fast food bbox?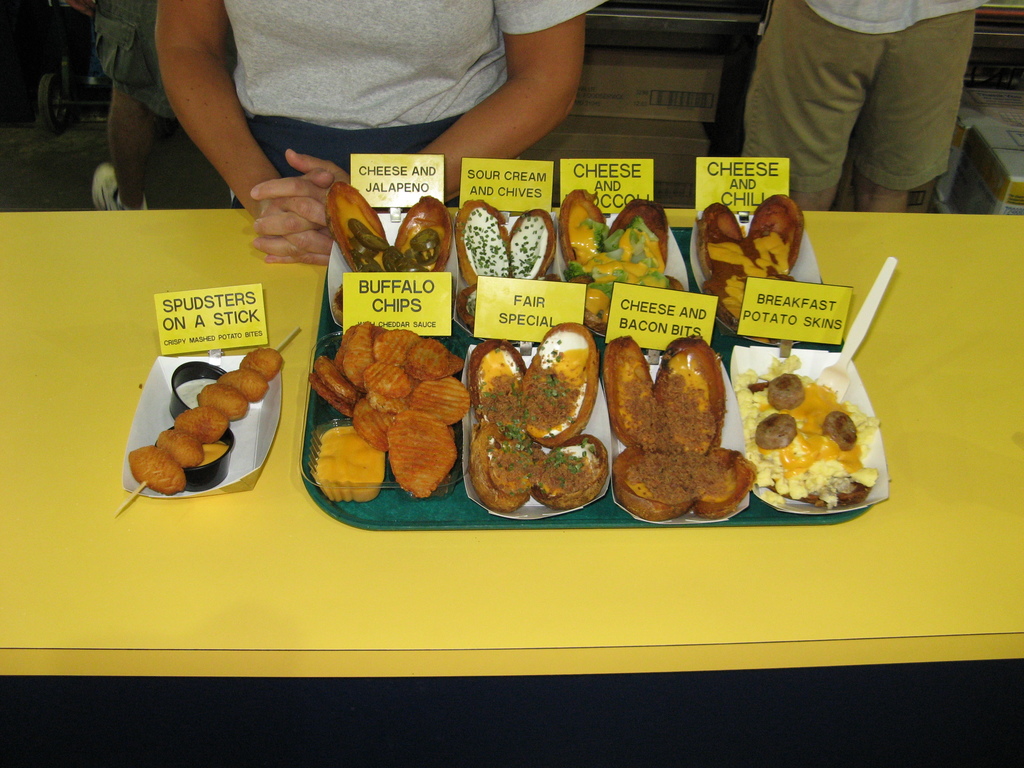
locate(363, 360, 417, 397)
